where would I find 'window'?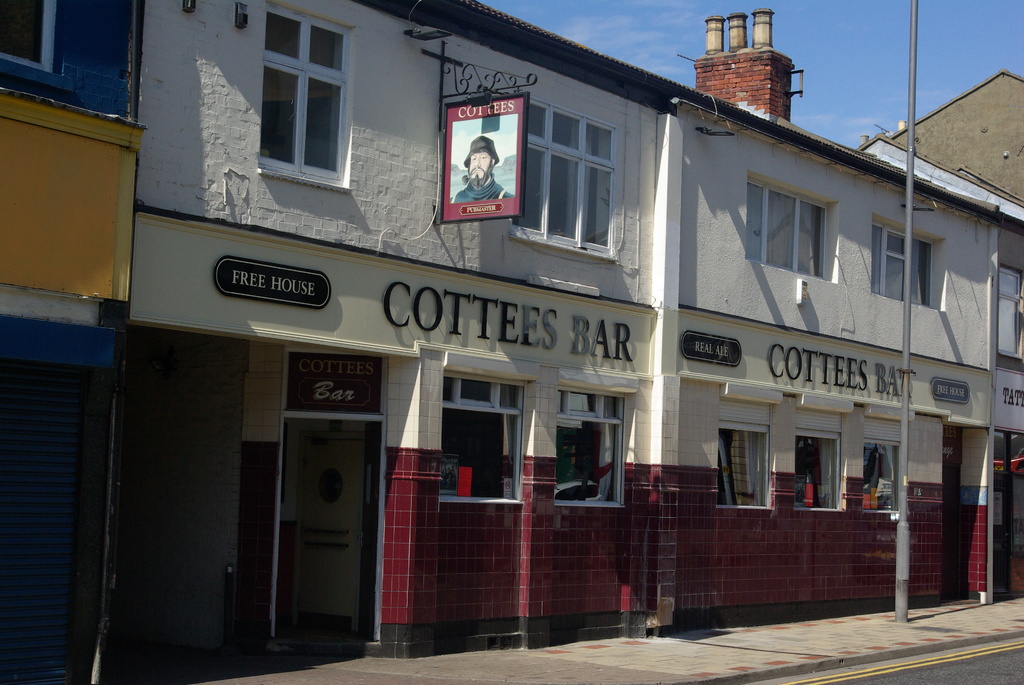
At bbox=[742, 175, 839, 281].
